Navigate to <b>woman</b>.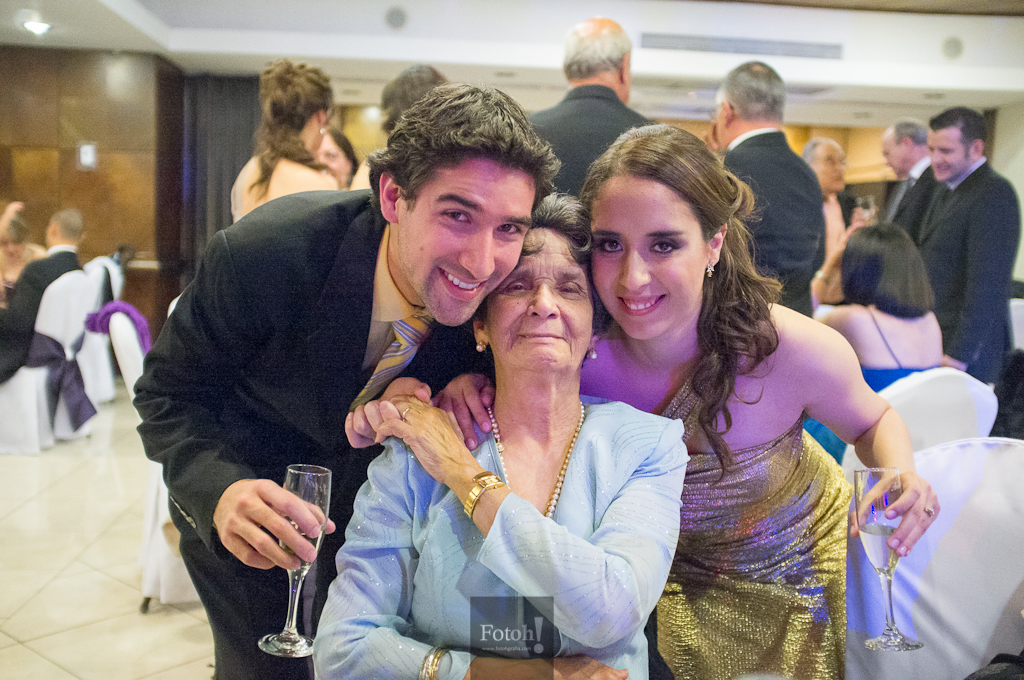
Navigation target: 427 117 951 679.
